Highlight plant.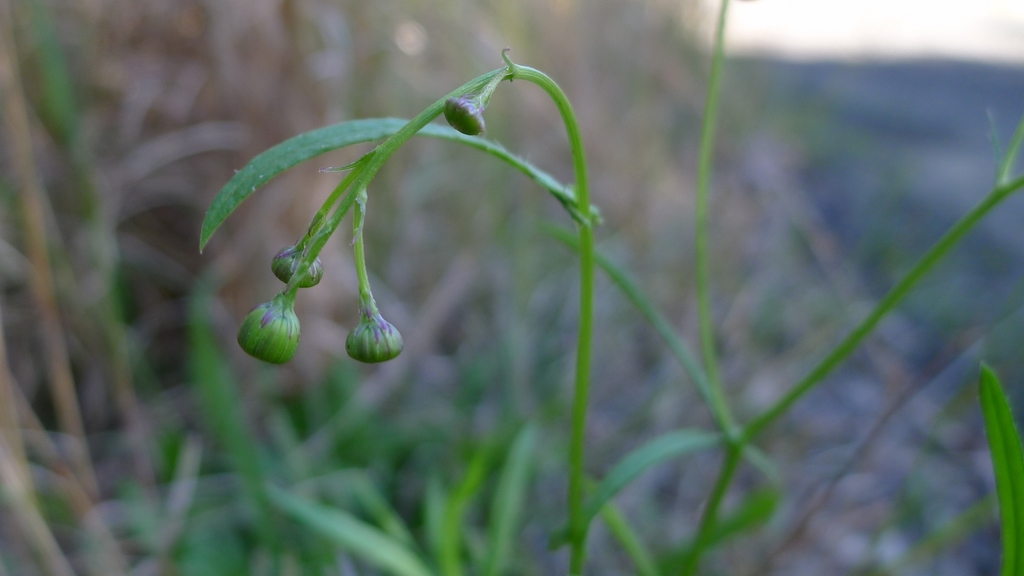
Highlighted region: Rect(0, 0, 1023, 575).
